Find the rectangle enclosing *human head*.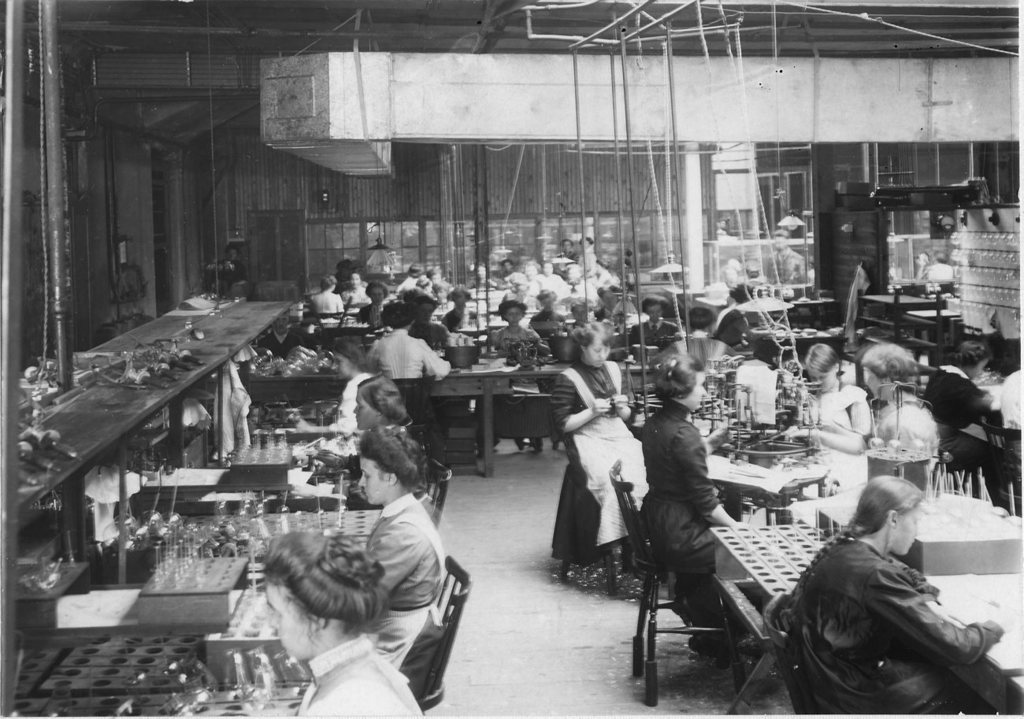
crop(685, 306, 714, 328).
